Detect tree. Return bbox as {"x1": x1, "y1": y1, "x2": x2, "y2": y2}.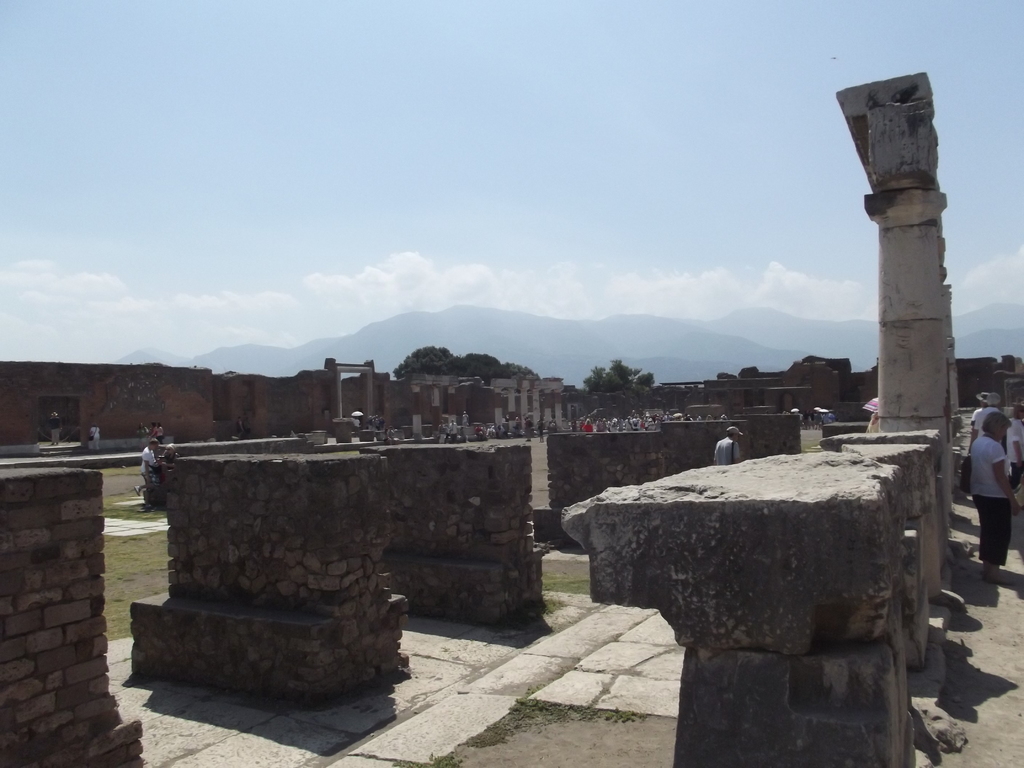
{"x1": 584, "y1": 356, "x2": 659, "y2": 390}.
